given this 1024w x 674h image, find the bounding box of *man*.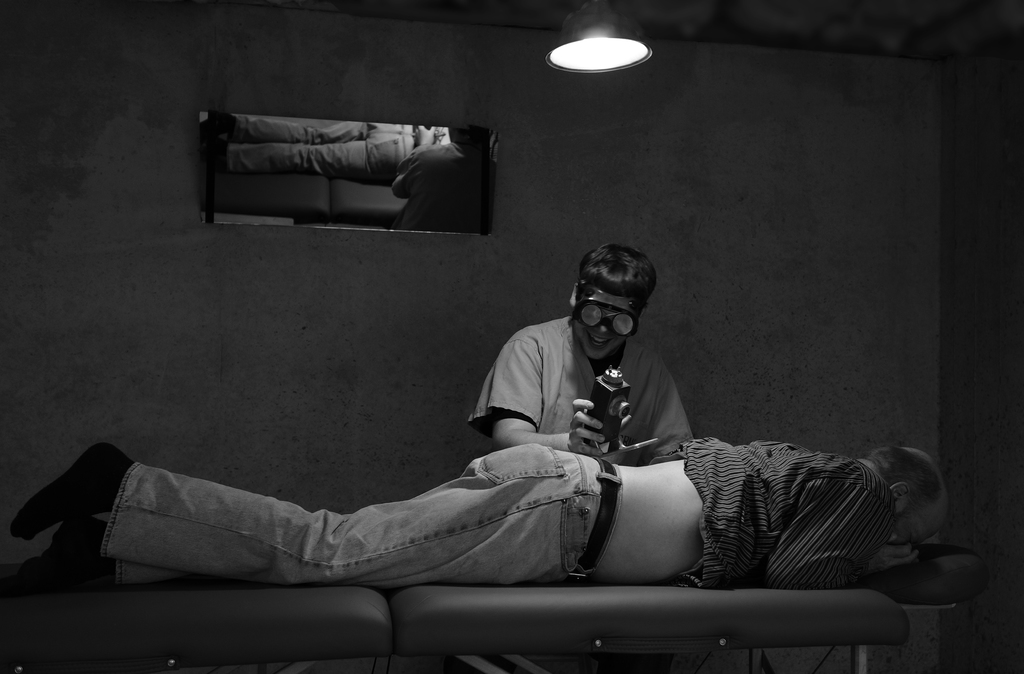
<box>449,248,733,504</box>.
